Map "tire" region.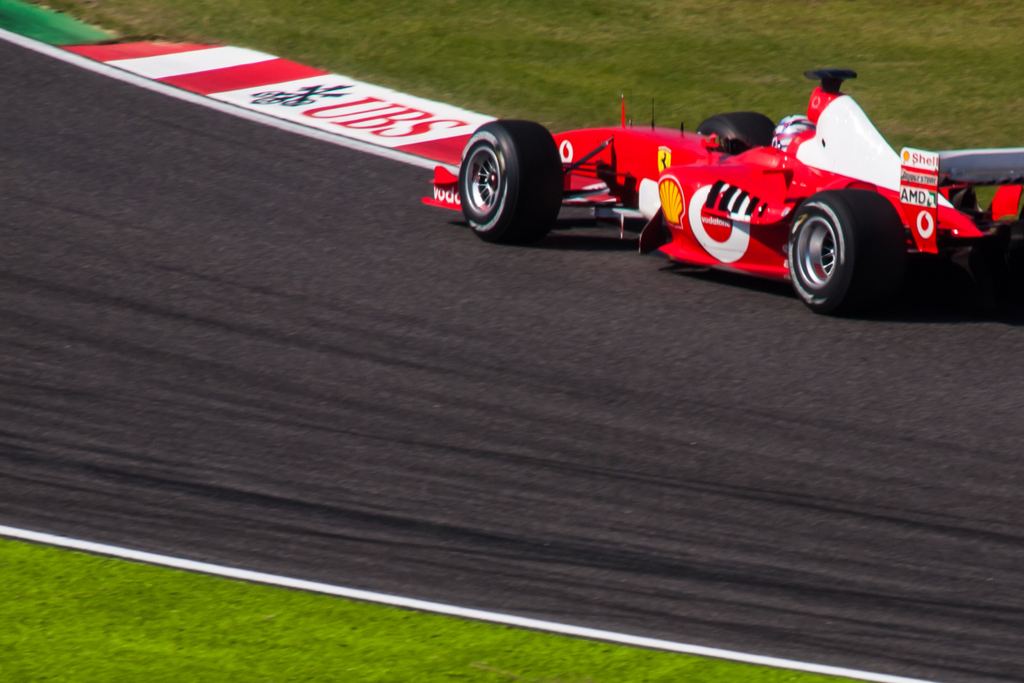
Mapped to left=790, top=187, right=908, bottom=309.
